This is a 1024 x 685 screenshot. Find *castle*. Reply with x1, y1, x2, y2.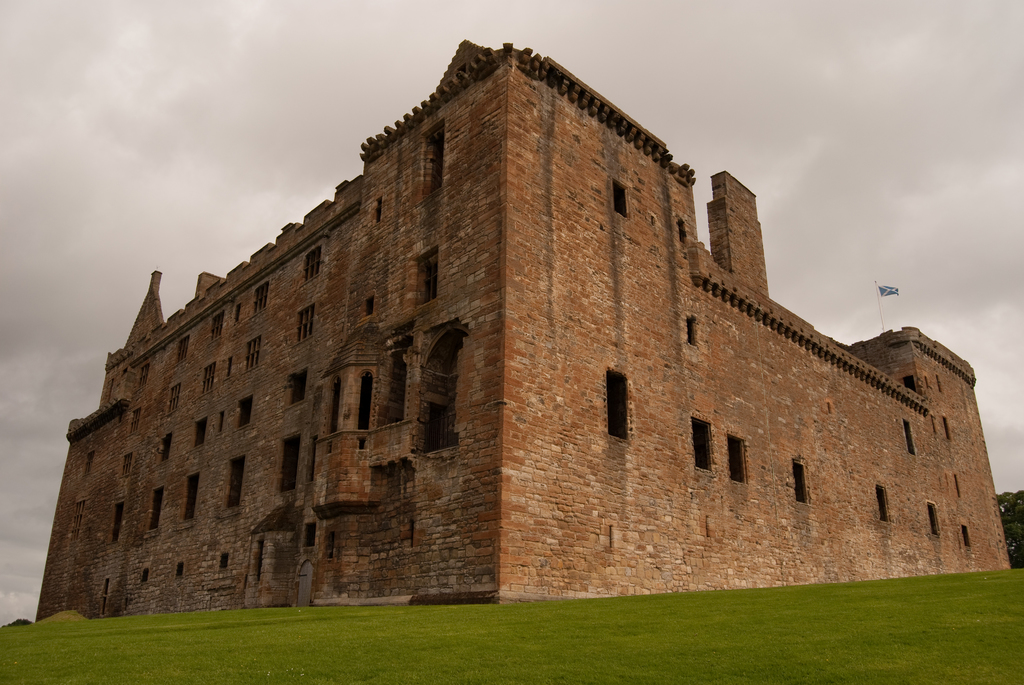
47, 27, 1011, 676.
